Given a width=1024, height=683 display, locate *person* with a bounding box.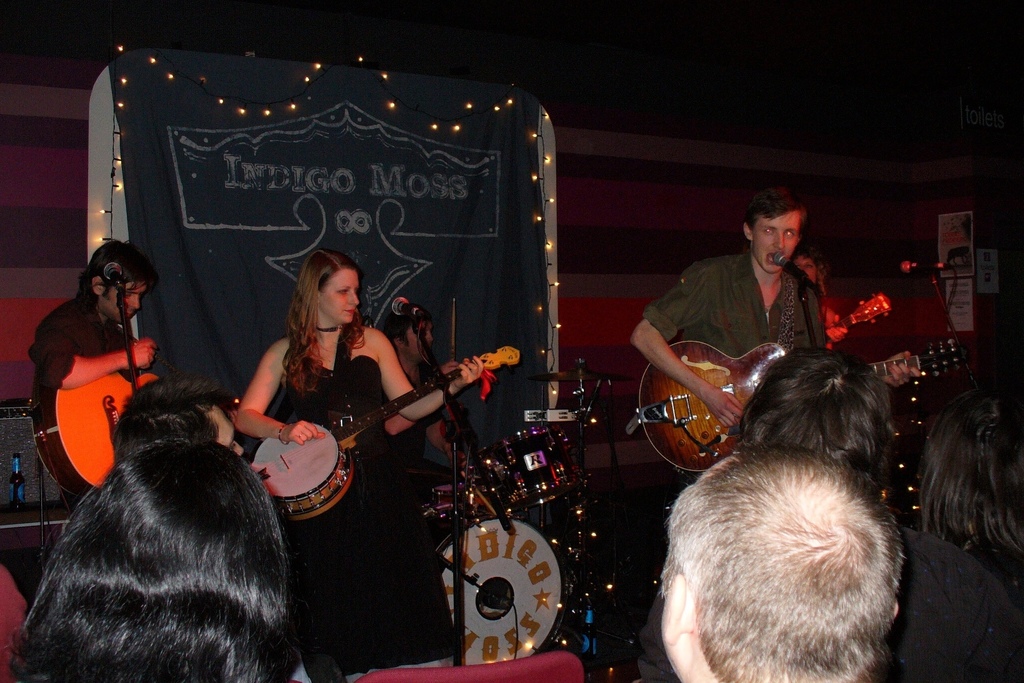
Located: (x1=664, y1=465, x2=903, y2=682).
